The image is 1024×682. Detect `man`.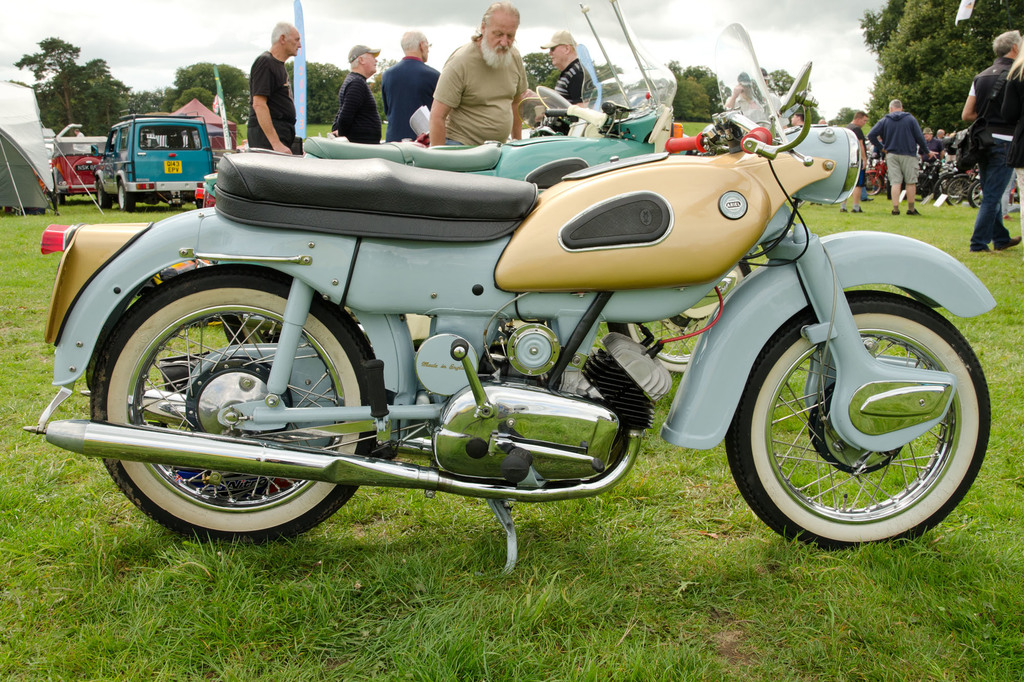
Detection: [left=383, top=29, right=442, bottom=139].
